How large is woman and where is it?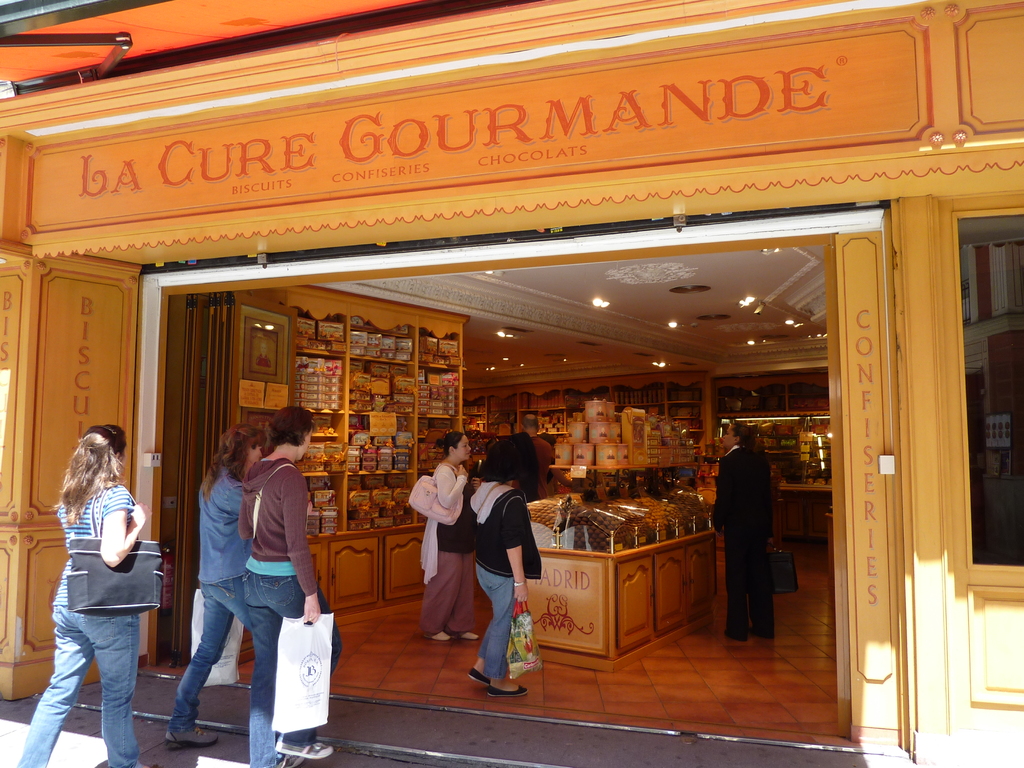
Bounding box: bbox(34, 418, 152, 728).
